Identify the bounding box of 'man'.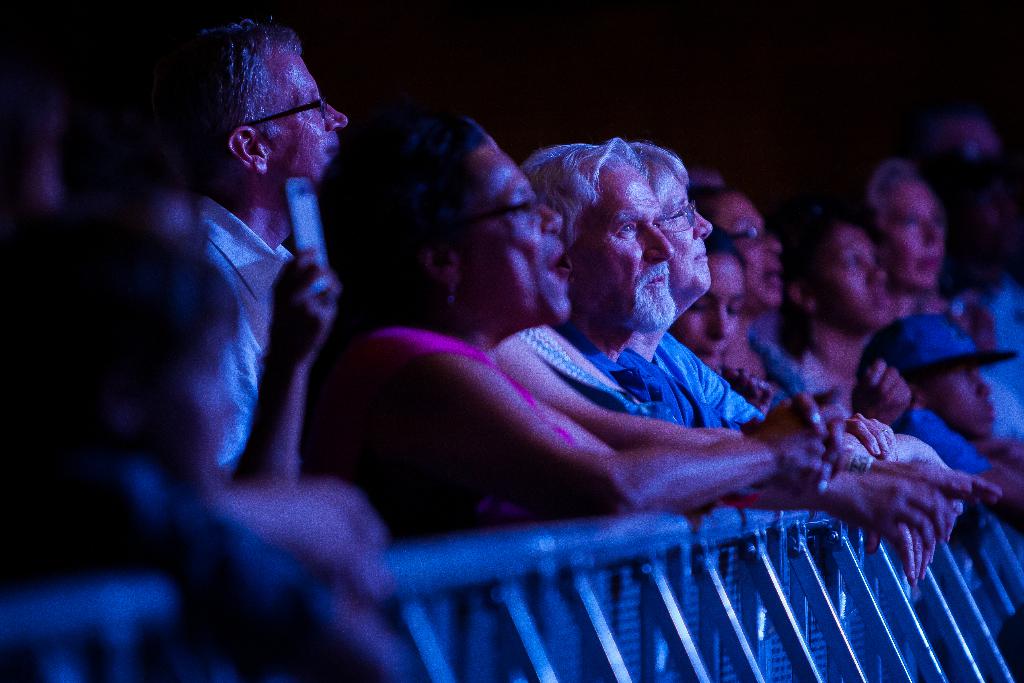
x1=169, y1=20, x2=349, y2=461.
